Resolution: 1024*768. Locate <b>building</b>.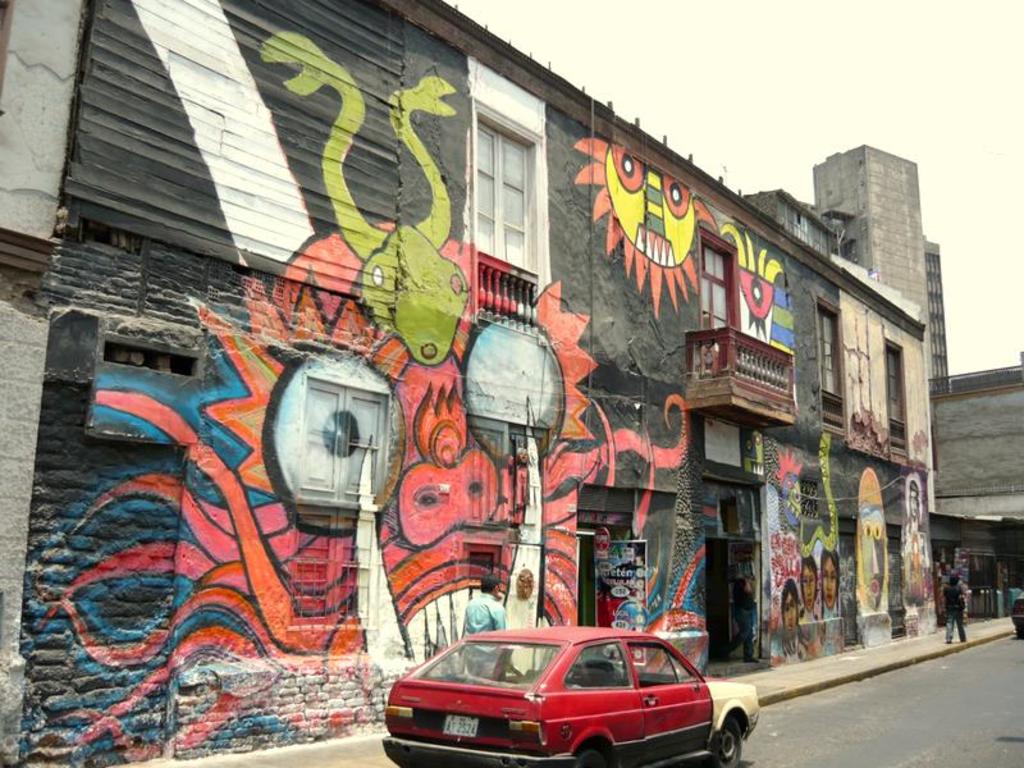
<region>925, 243, 1023, 611</region>.
